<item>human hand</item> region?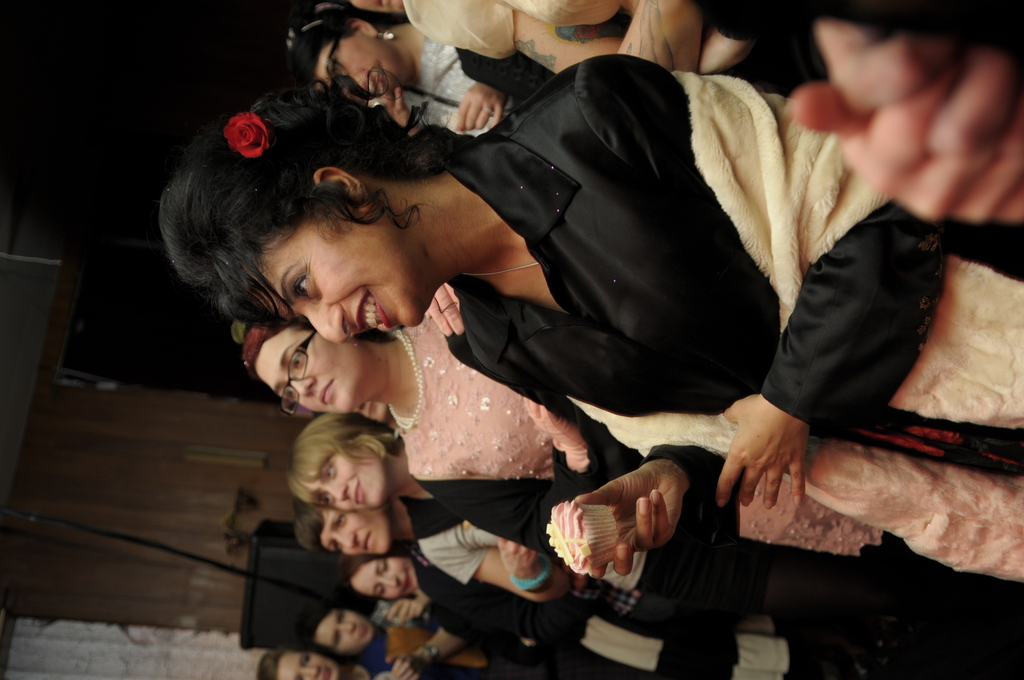
572/465/683/580
